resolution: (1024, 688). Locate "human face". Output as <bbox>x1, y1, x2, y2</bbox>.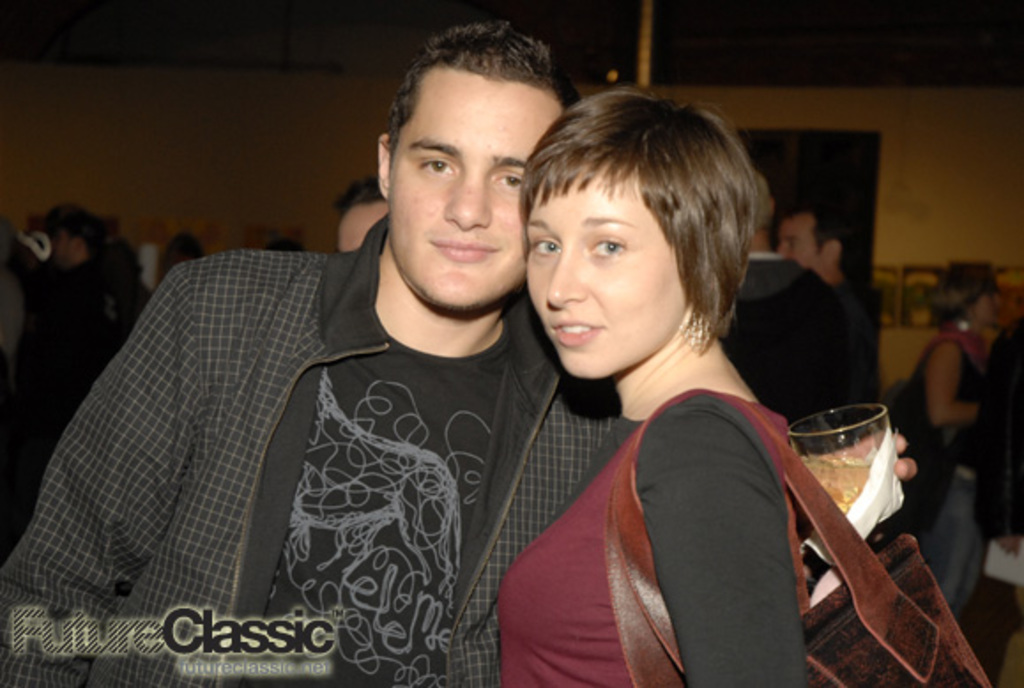
<bbox>778, 214, 826, 272</bbox>.
